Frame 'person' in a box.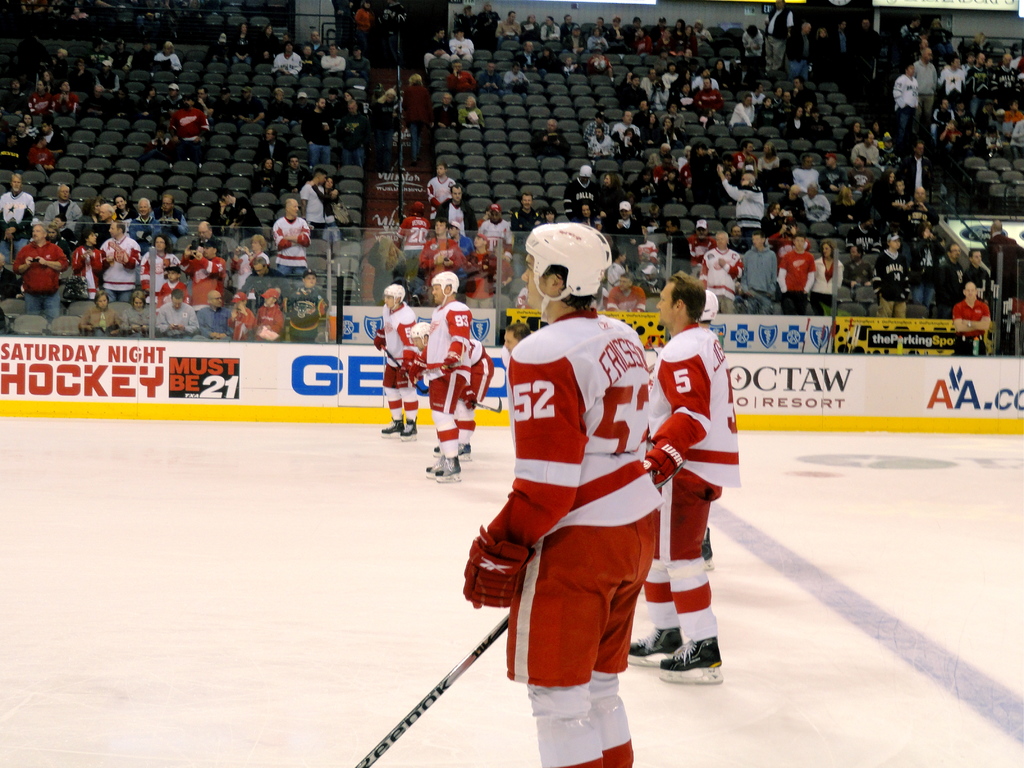
<region>168, 101, 213, 153</region>.
